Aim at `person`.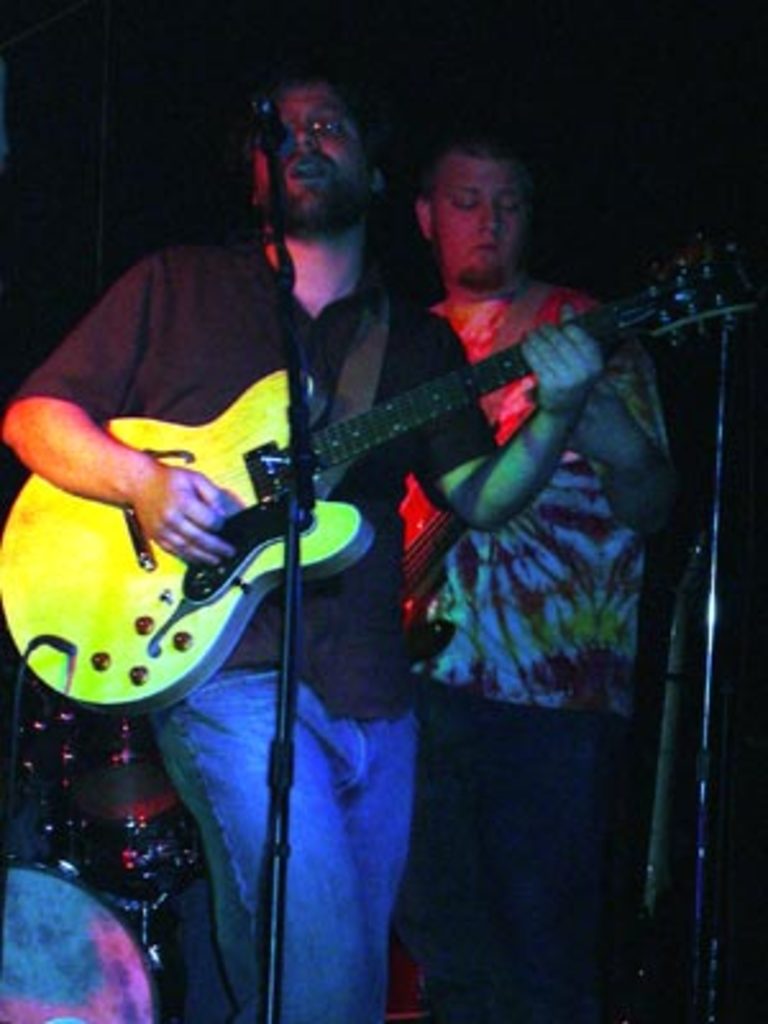
Aimed at pyautogui.locateOnScreen(0, 59, 609, 1021).
